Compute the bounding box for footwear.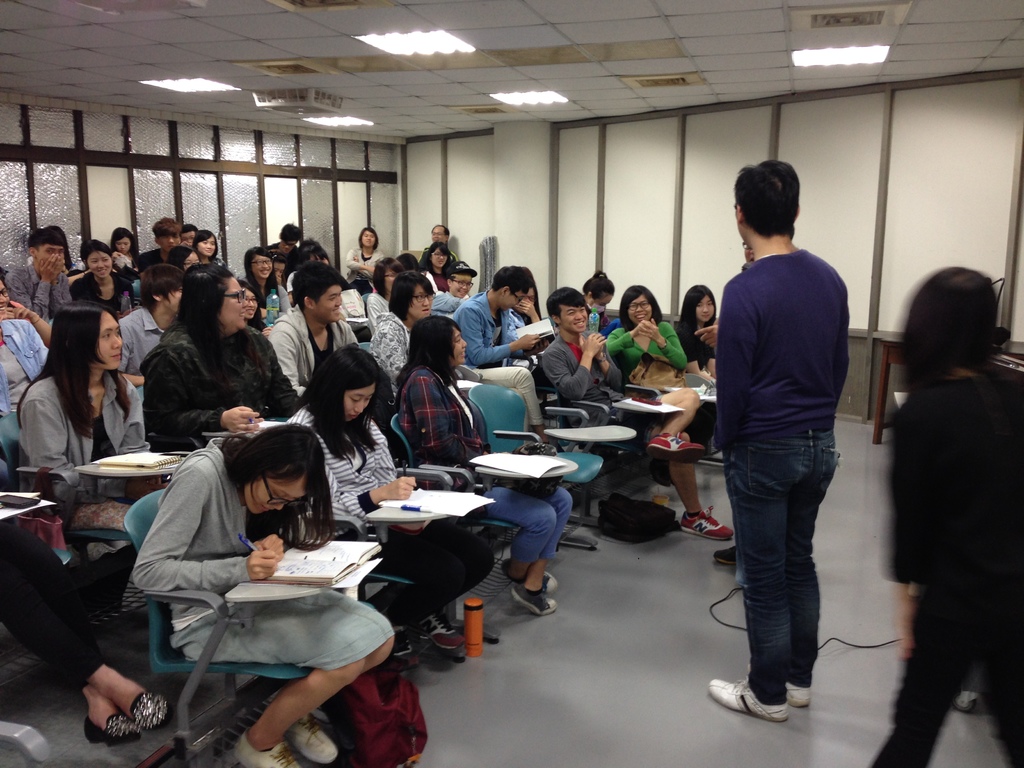
[409, 612, 466, 650].
